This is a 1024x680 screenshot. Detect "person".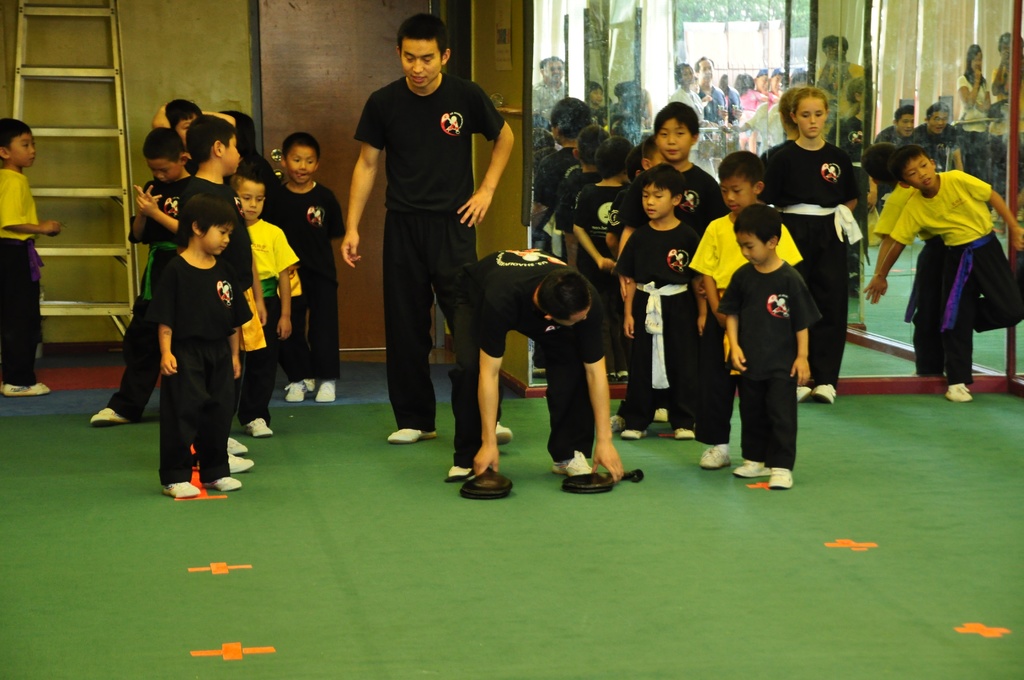
box=[746, 75, 872, 398].
